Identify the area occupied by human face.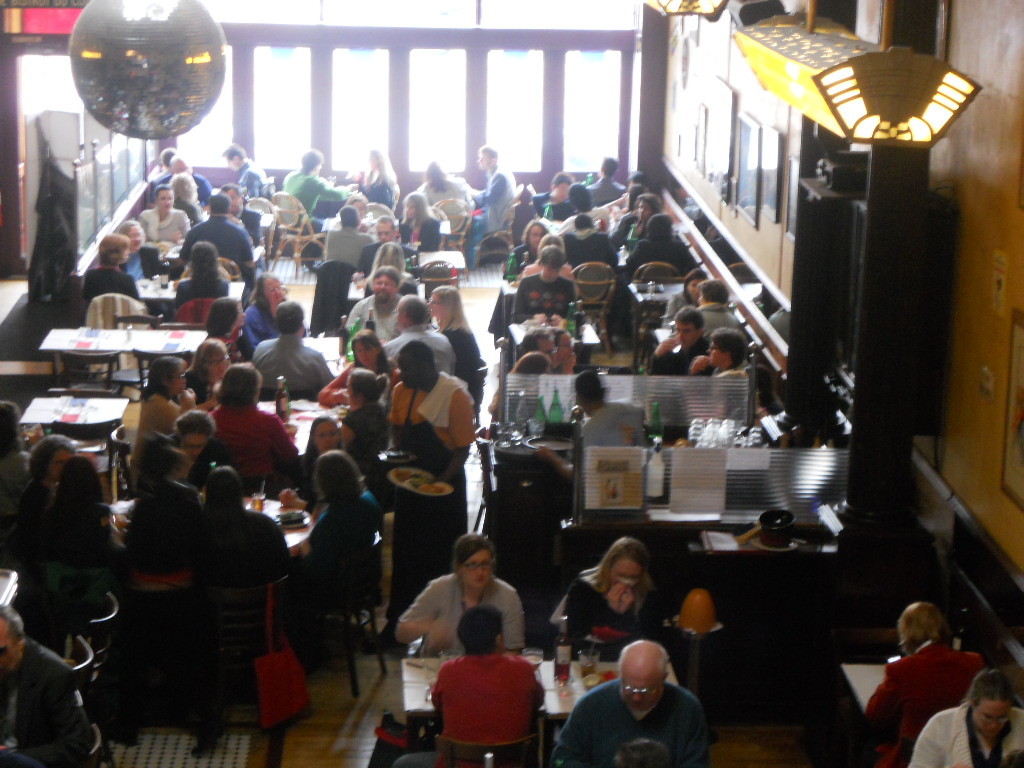
Area: [404,353,412,385].
